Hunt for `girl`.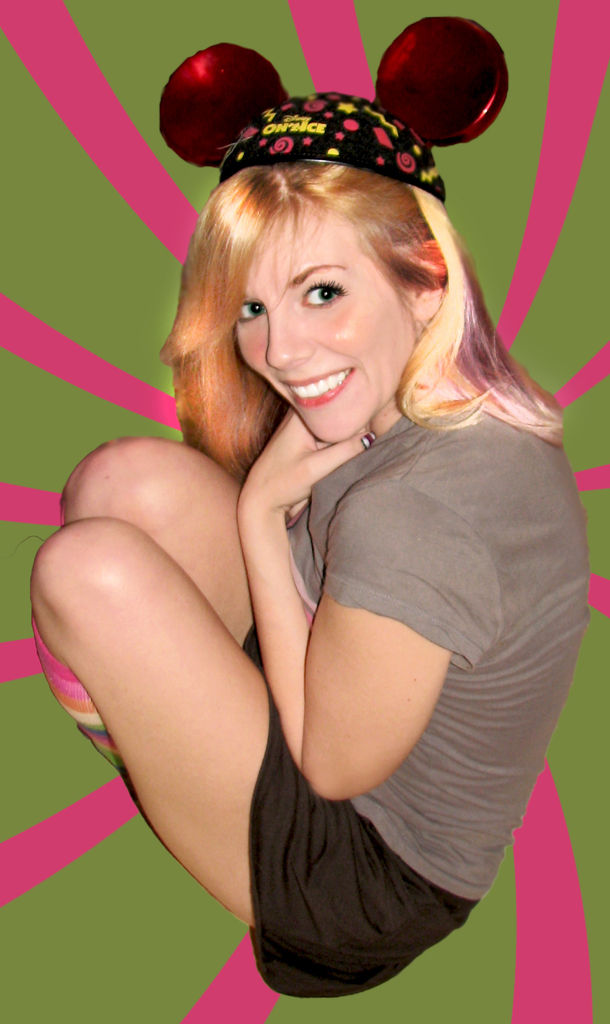
Hunted down at detection(23, 12, 590, 1001).
